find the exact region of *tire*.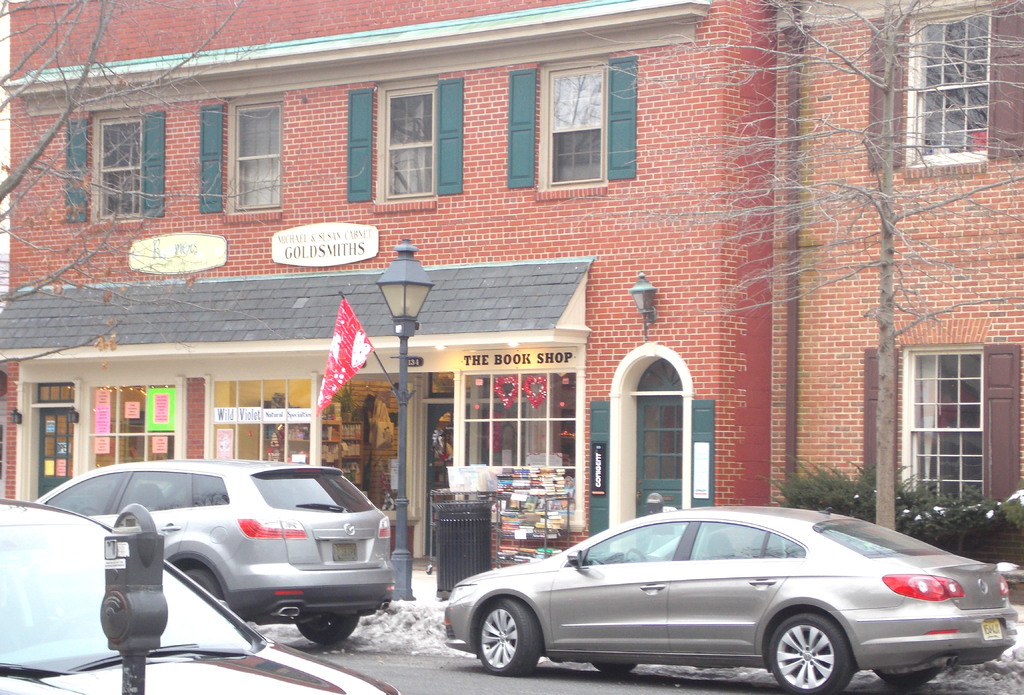
Exact region: bbox(588, 656, 637, 671).
